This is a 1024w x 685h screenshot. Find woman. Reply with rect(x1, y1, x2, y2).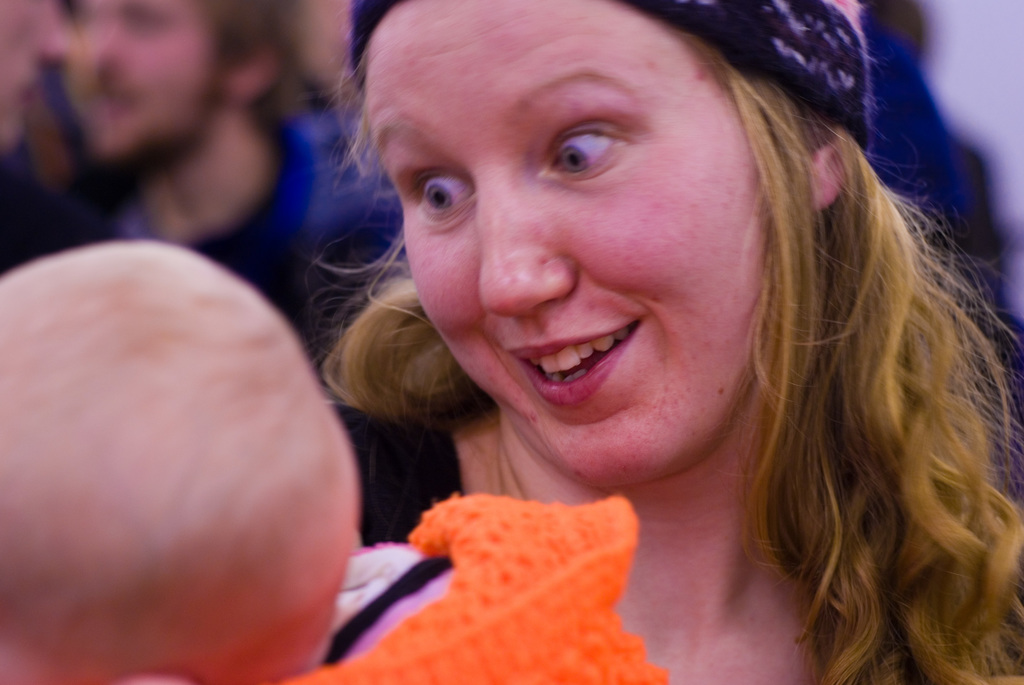
rect(246, 0, 1021, 670).
